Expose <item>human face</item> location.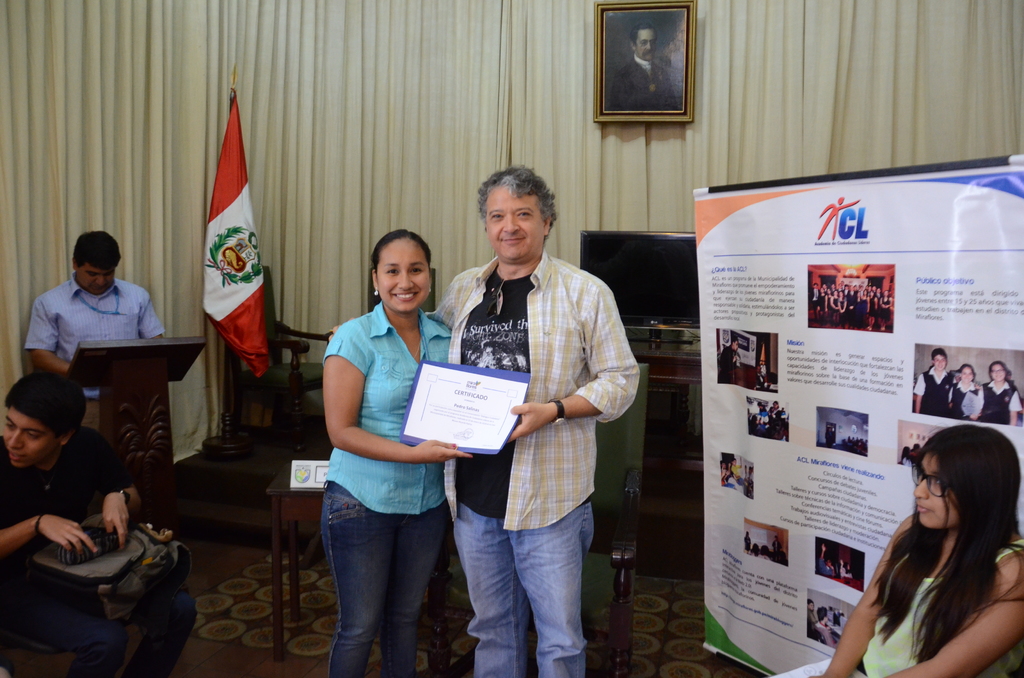
Exposed at (911,455,961,529).
